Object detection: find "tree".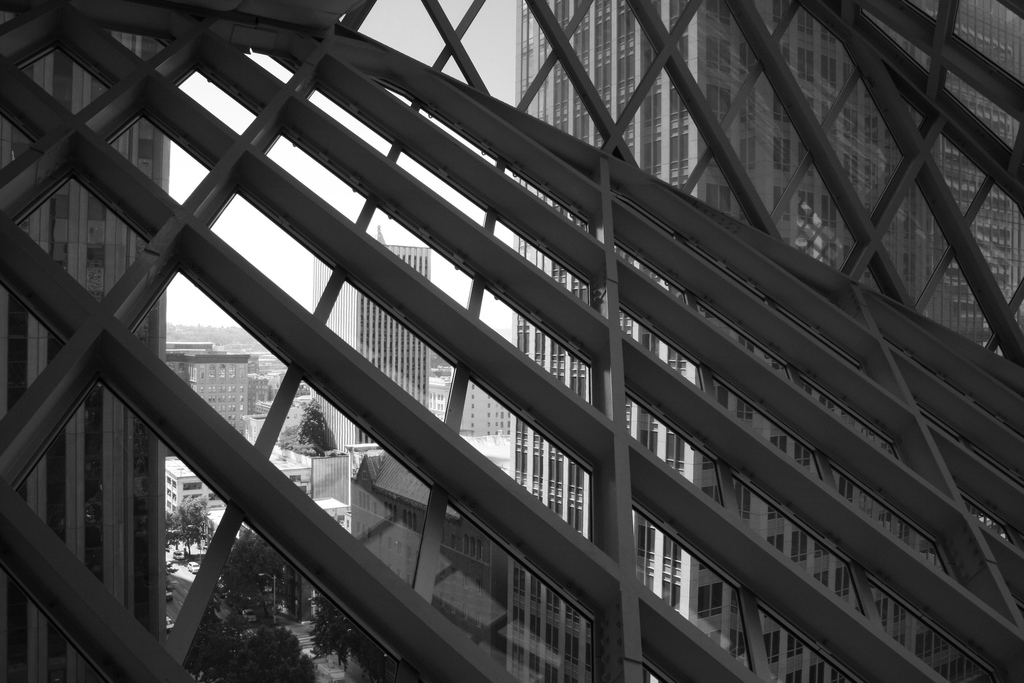
{"left": 278, "top": 397, "right": 335, "bottom": 458}.
